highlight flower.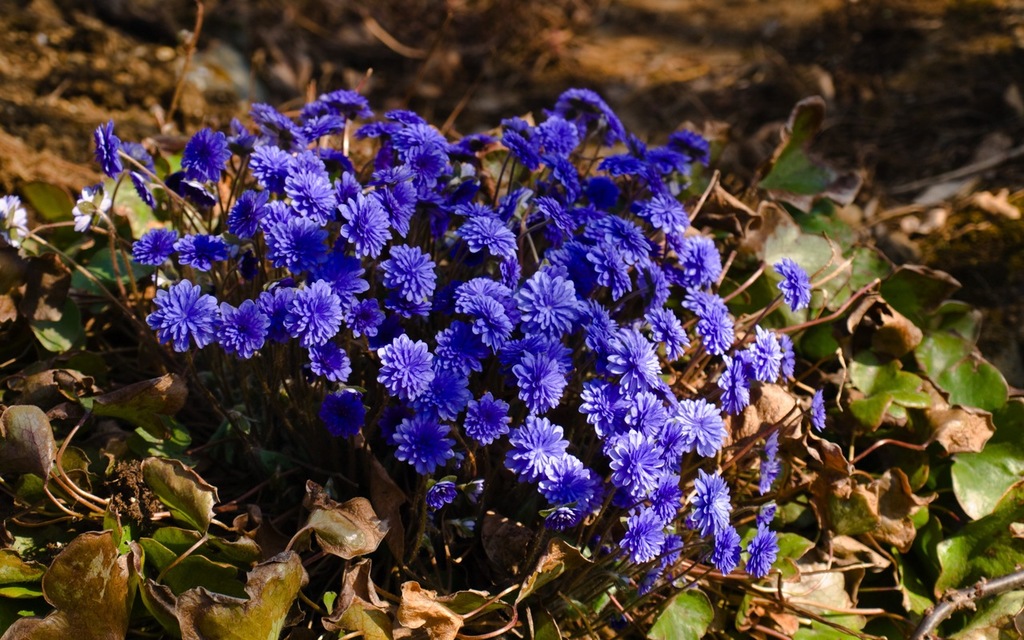
Highlighted region: <bbox>225, 185, 274, 240</bbox>.
